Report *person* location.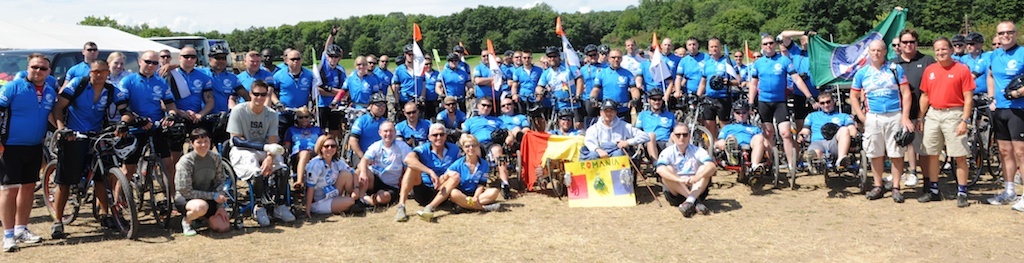
Report: [x1=947, y1=31, x2=967, y2=63].
